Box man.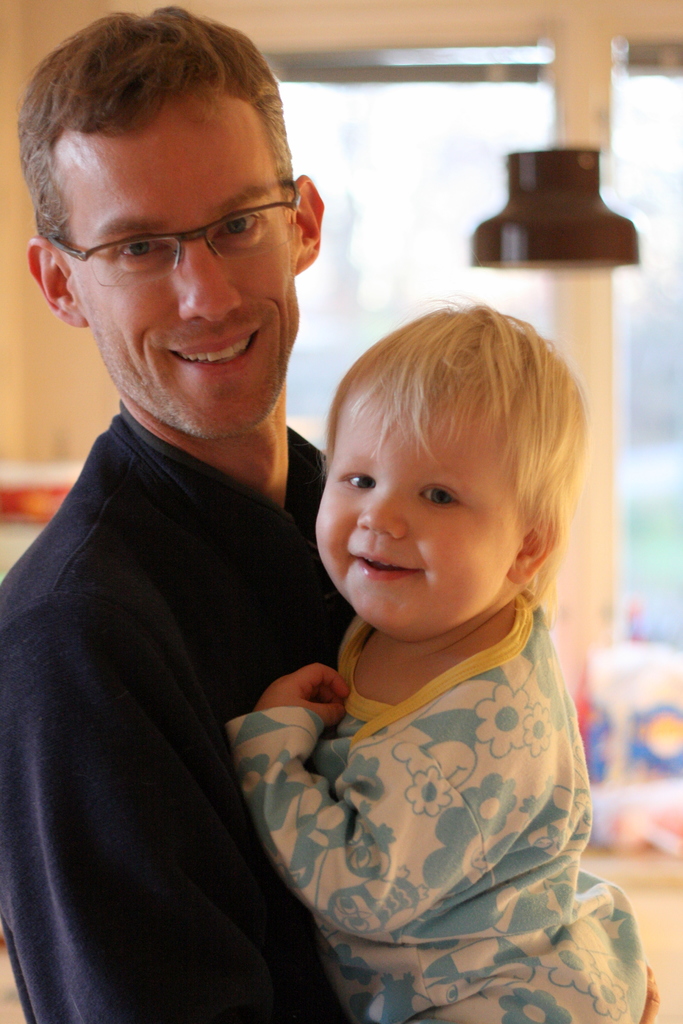
(x1=0, y1=0, x2=337, y2=1018).
